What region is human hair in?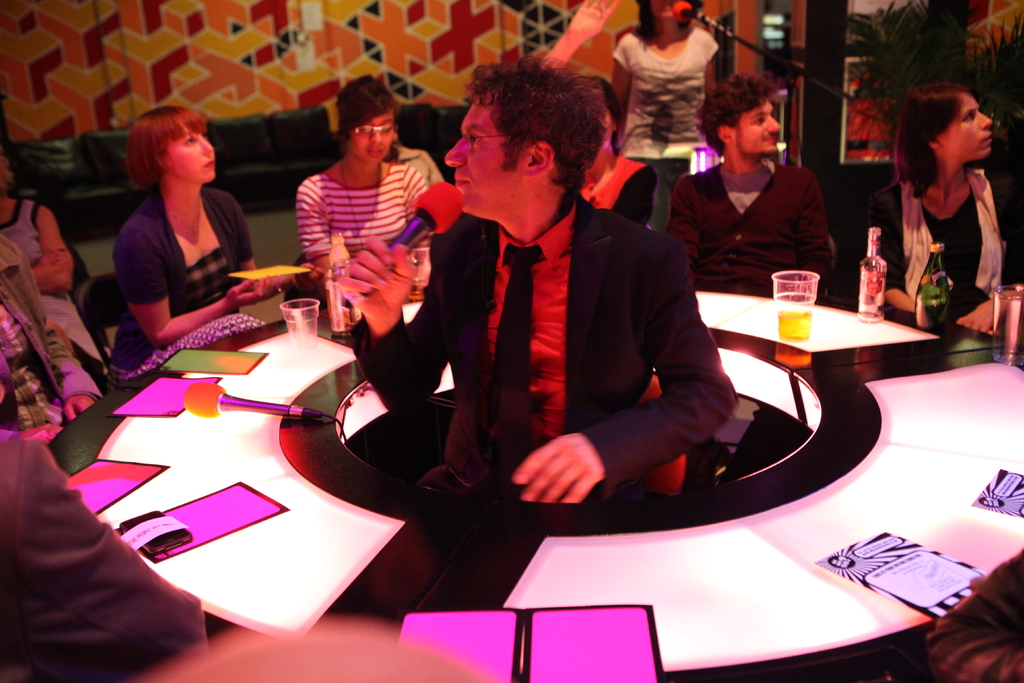
(left=894, top=79, right=975, bottom=197).
